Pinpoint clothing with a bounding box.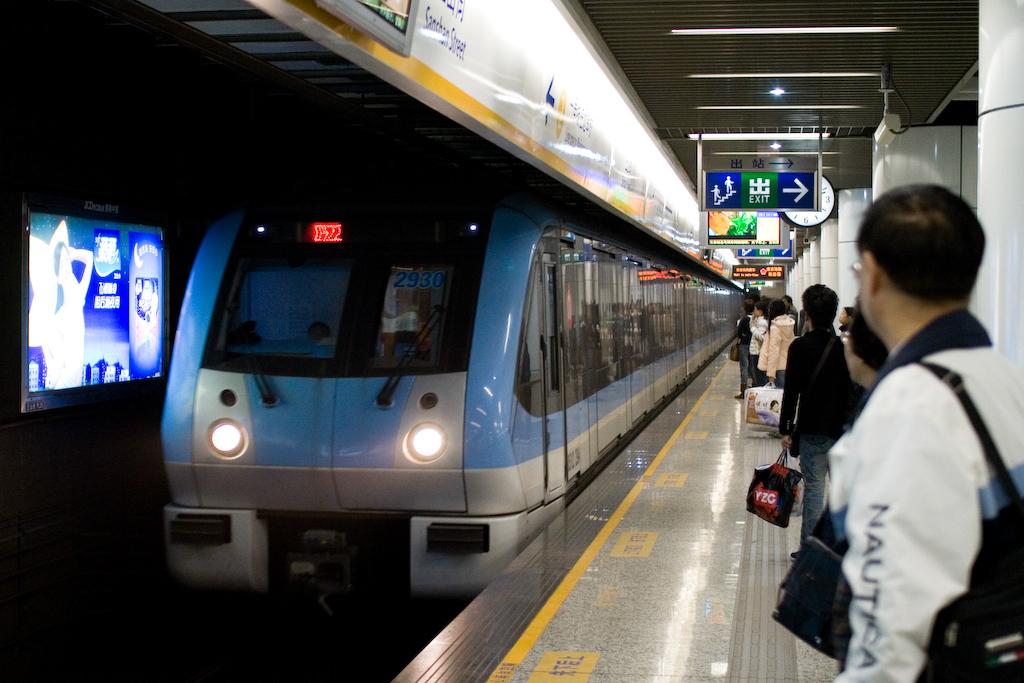
735:302:755:388.
